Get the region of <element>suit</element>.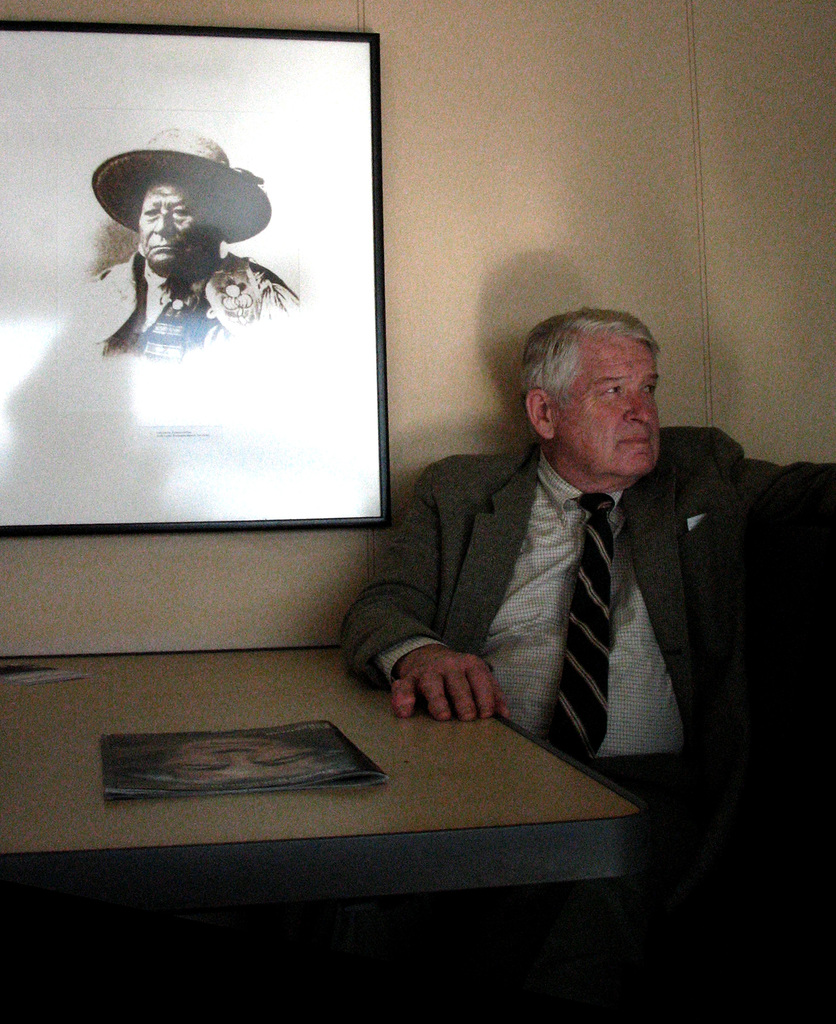
pyautogui.locateOnScreen(341, 424, 835, 791).
